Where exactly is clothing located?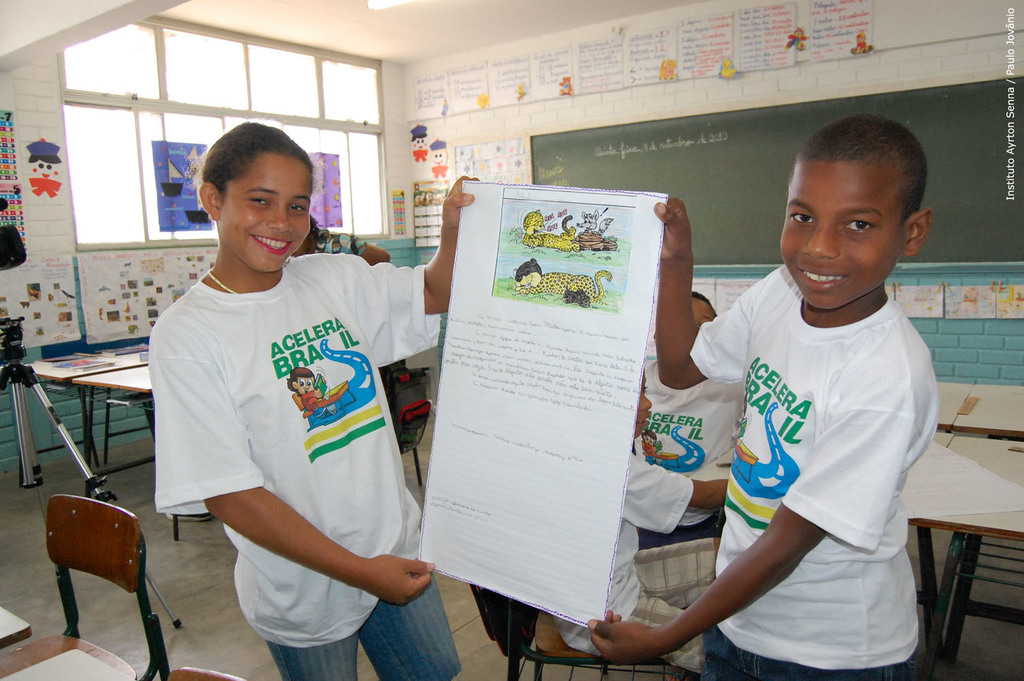
Its bounding box is 148 223 410 636.
